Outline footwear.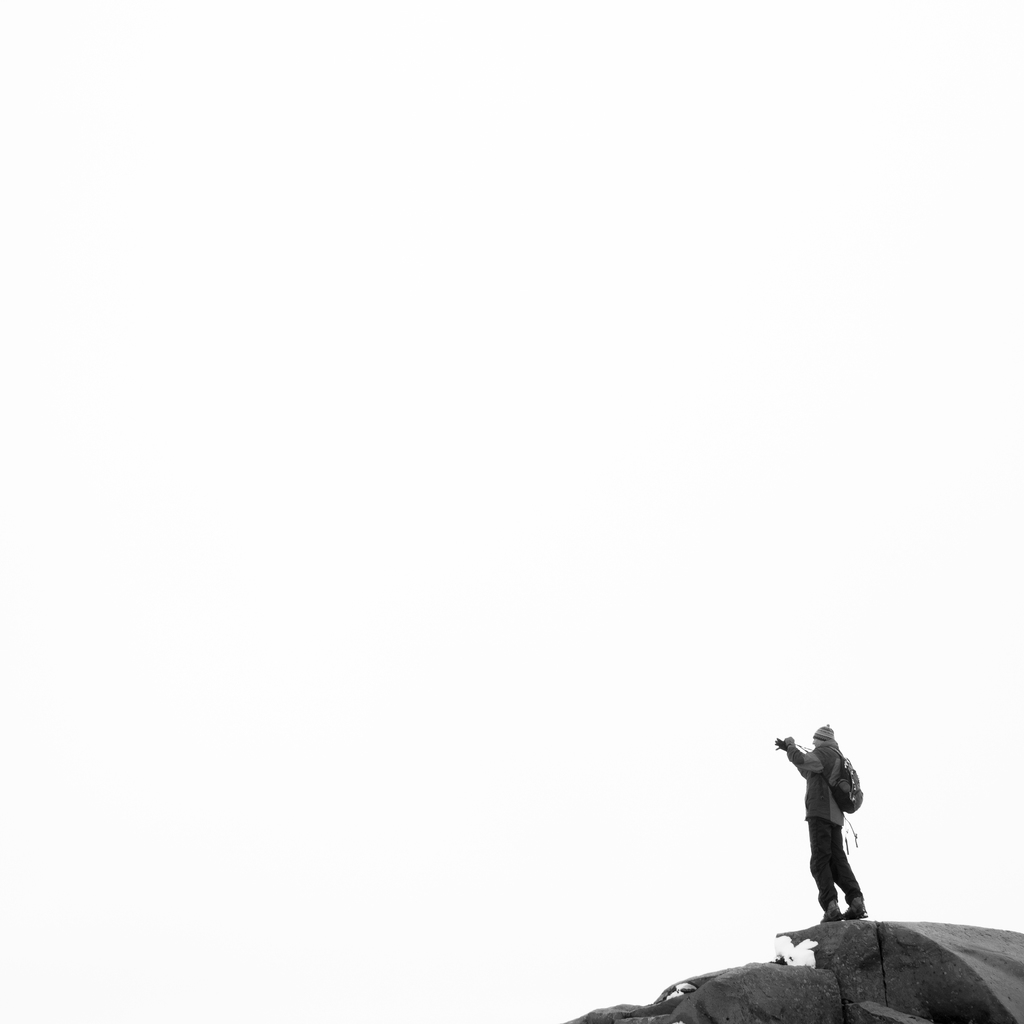
Outline: bbox=(822, 904, 844, 923).
